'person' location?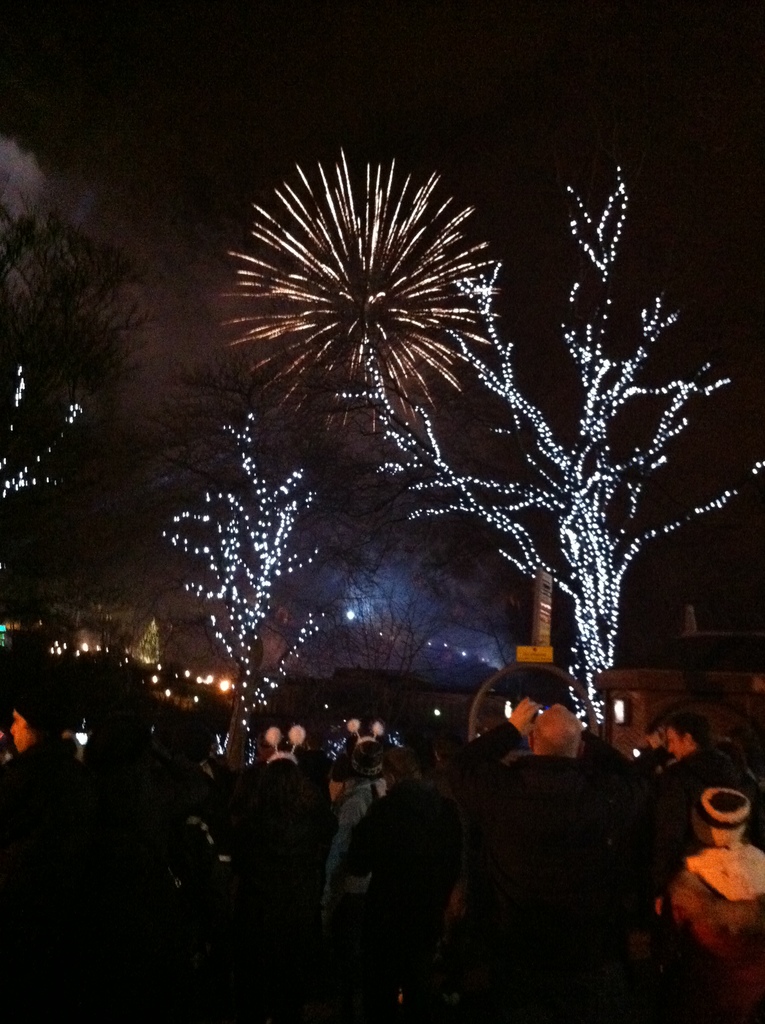
l=0, t=679, r=109, b=927
